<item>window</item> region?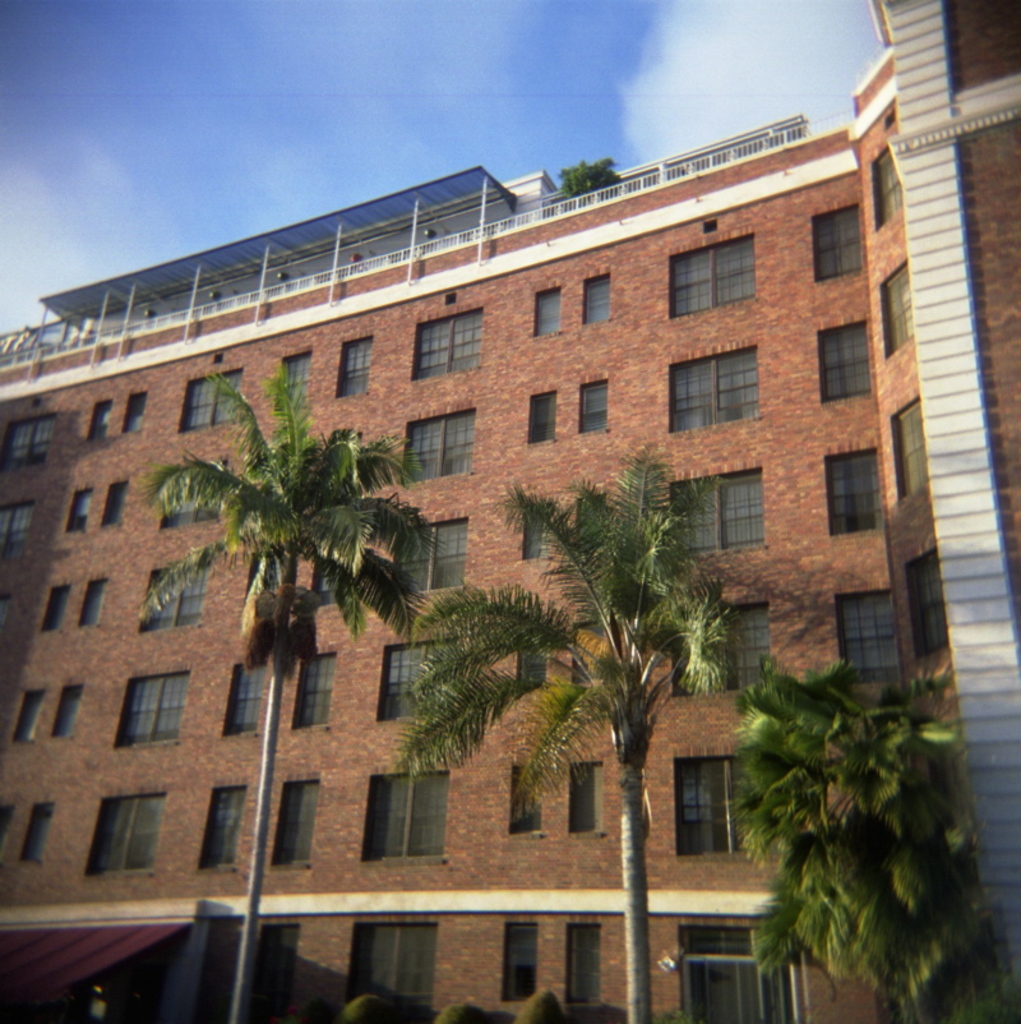
(500,614,560,698)
